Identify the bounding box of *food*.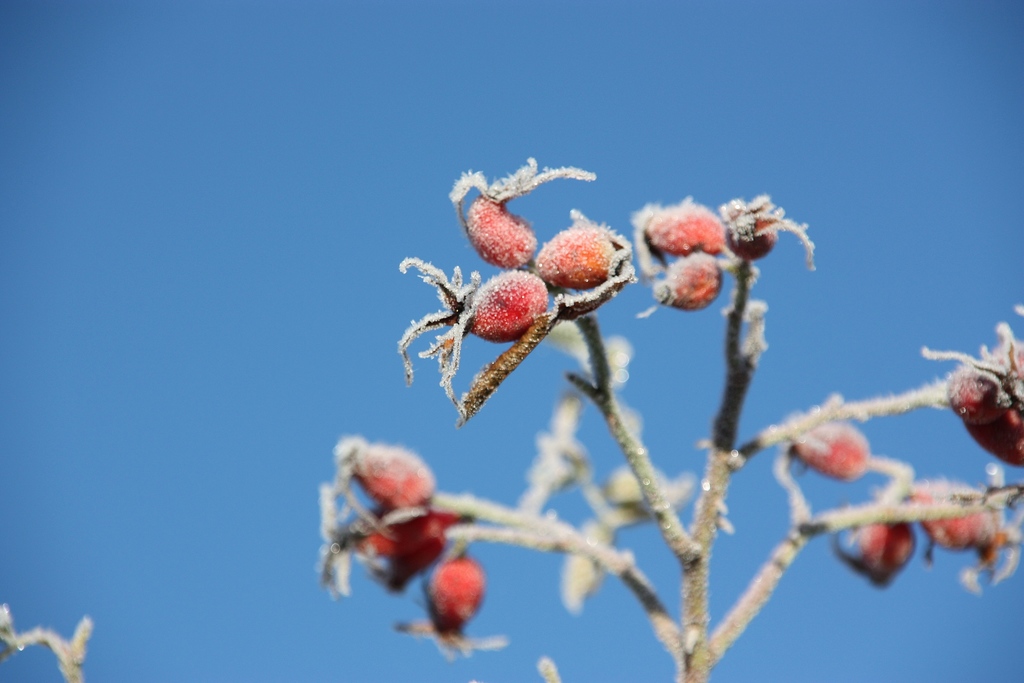
bbox=(339, 439, 436, 509).
